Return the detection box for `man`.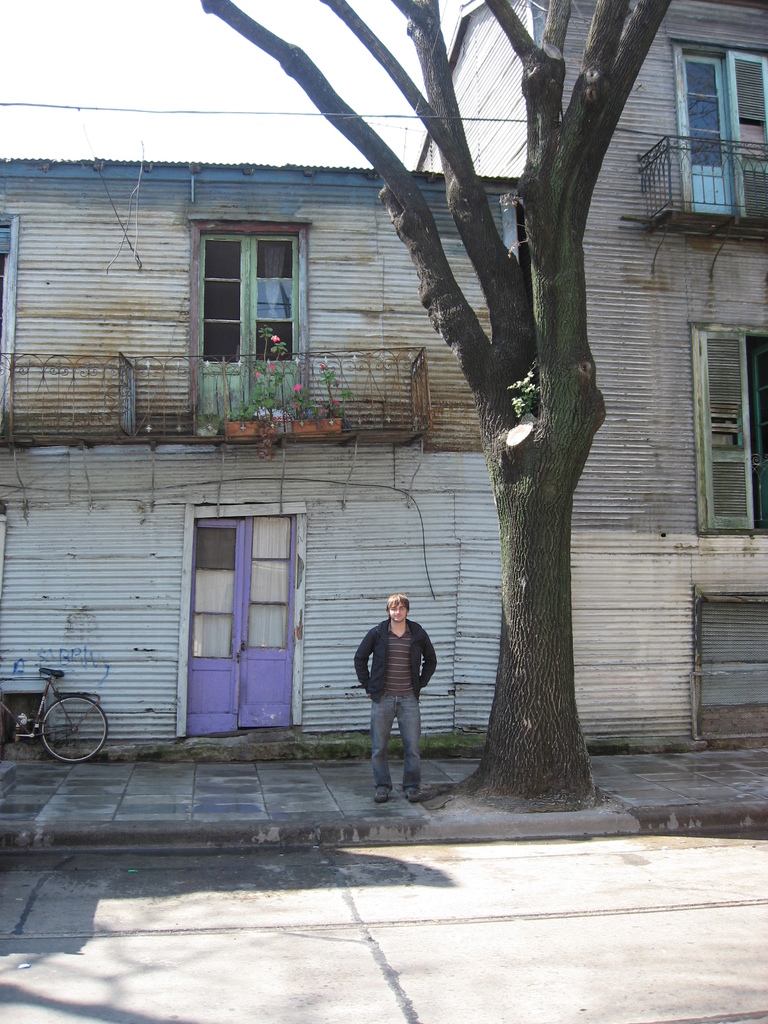
348,586,446,799.
